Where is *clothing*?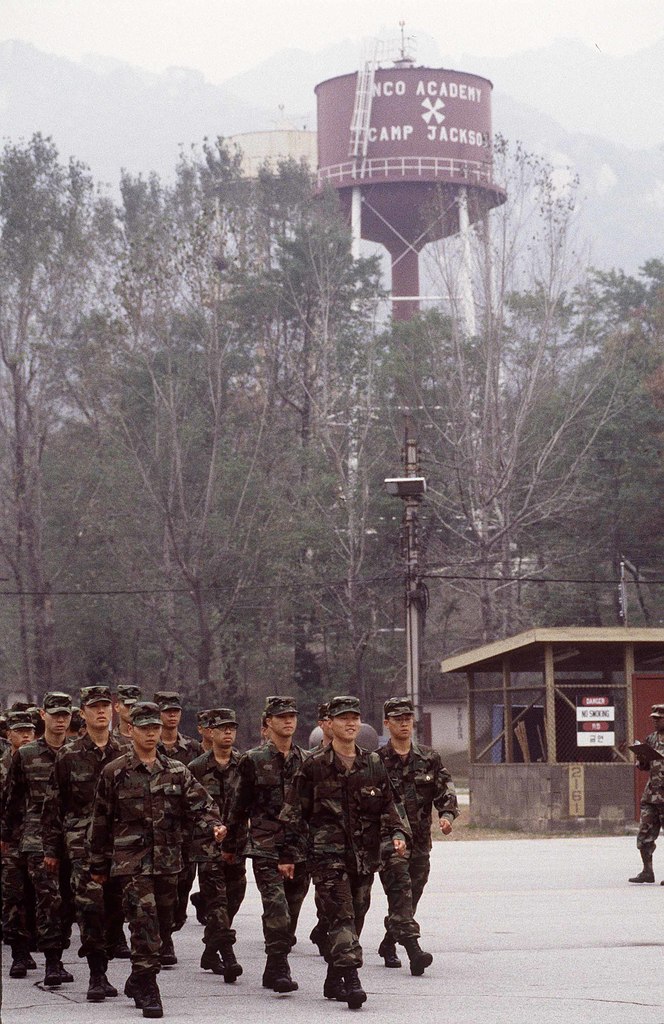
left=188, top=742, right=262, bottom=945.
